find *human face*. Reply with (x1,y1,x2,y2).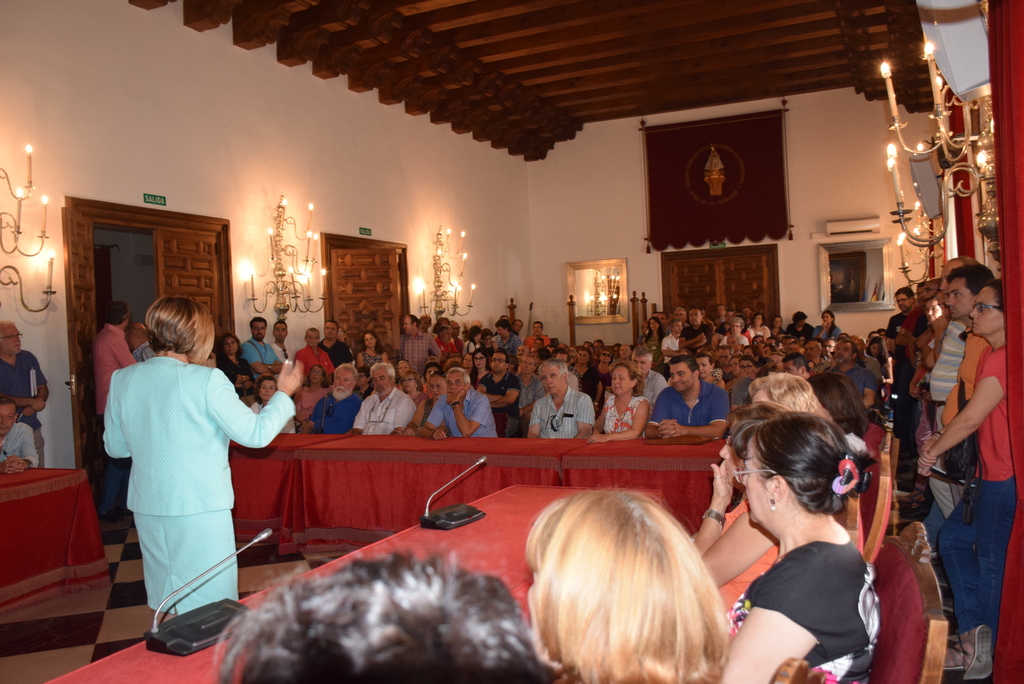
(895,294,915,312).
